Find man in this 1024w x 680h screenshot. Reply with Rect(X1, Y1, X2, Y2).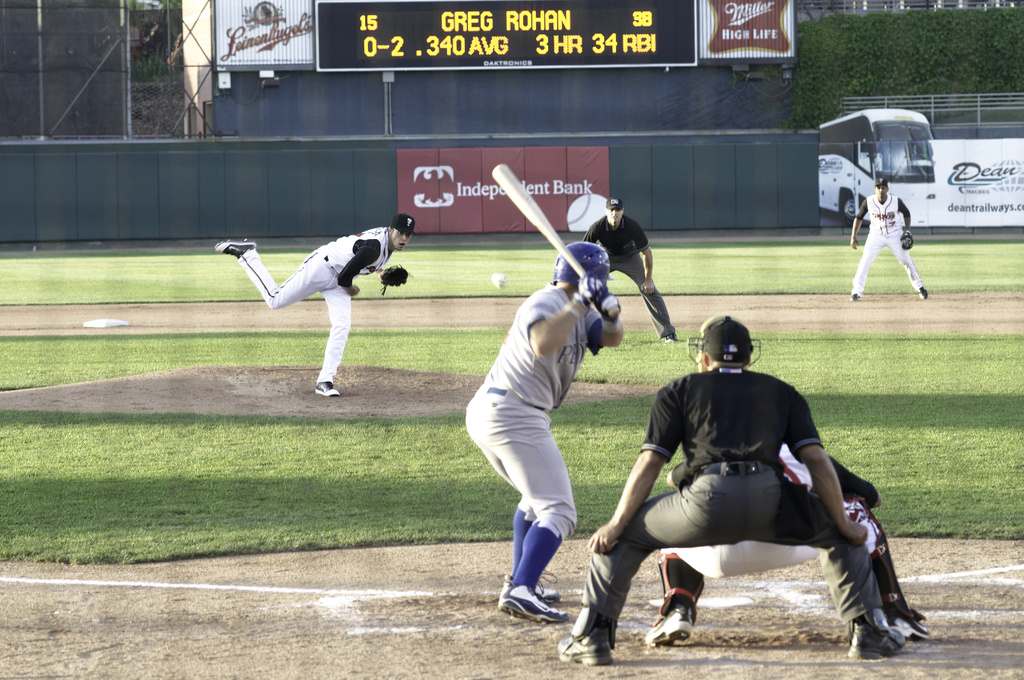
Rect(461, 239, 628, 628).
